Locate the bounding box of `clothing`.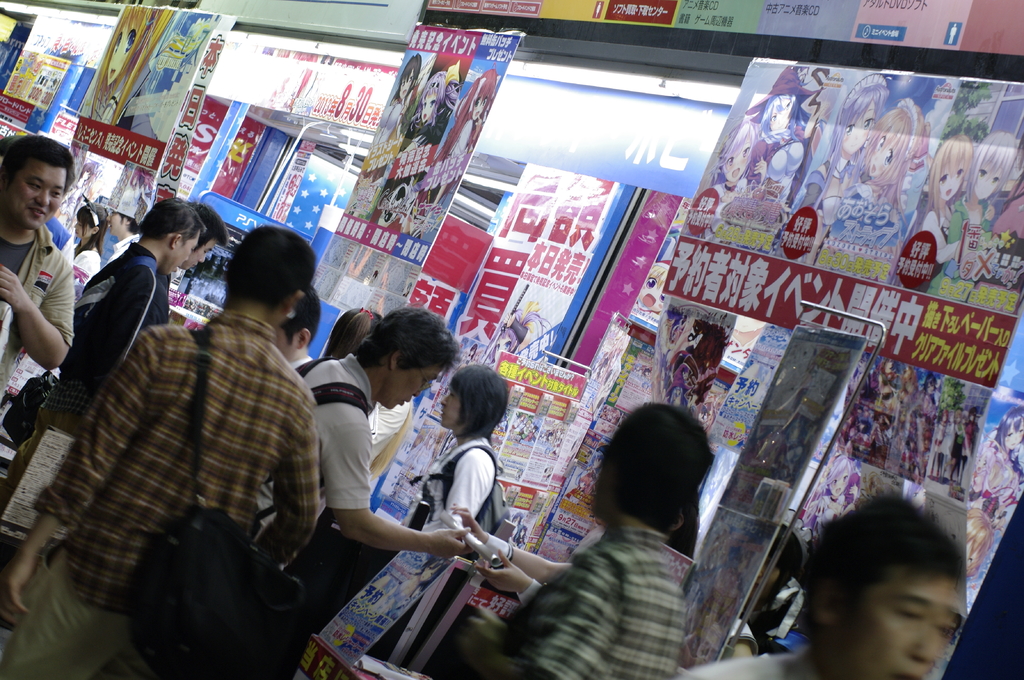
Bounding box: 879/372/895/384.
